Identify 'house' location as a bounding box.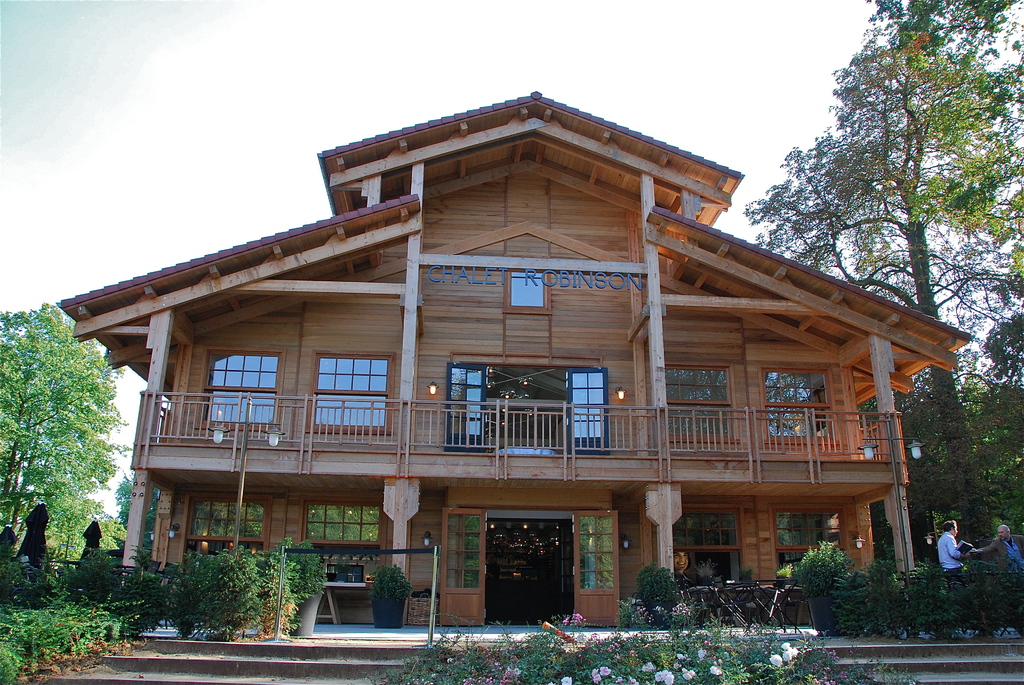
{"left": 63, "top": 88, "right": 982, "bottom": 632}.
